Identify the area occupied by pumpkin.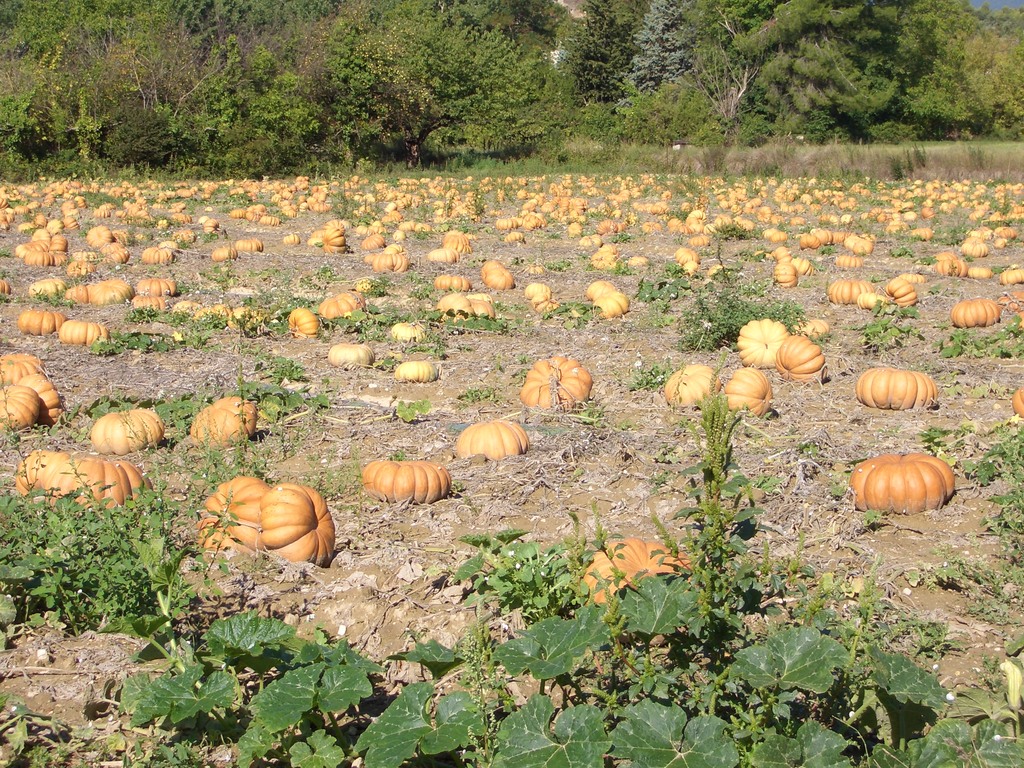
Area: select_region(257, 484, 332, 570).
